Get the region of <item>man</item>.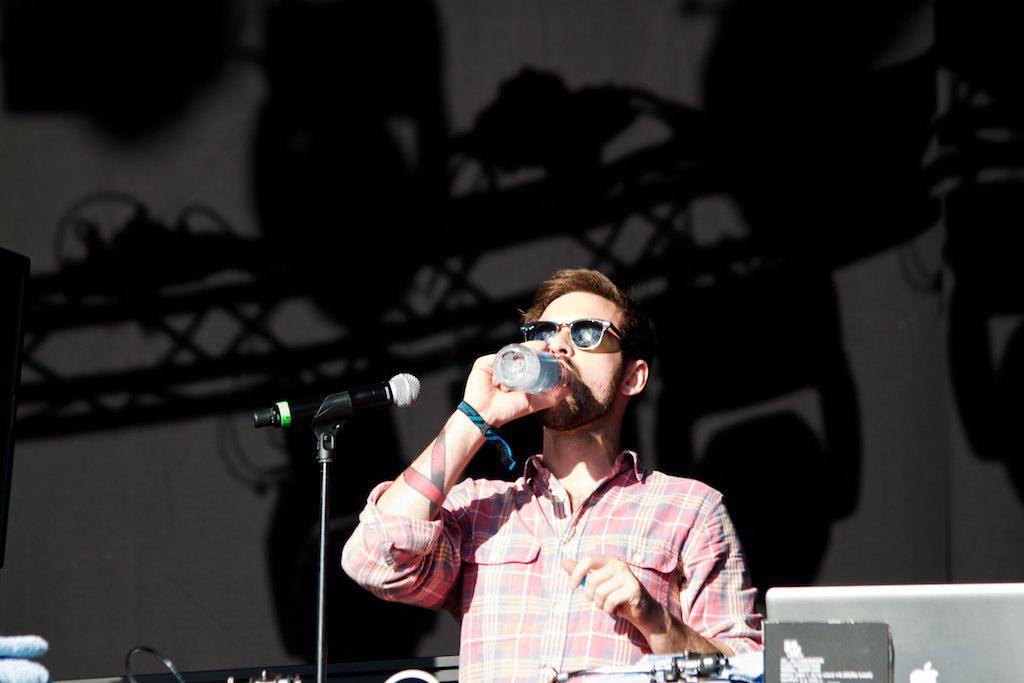
Rect(380, 265, 761, 674).
